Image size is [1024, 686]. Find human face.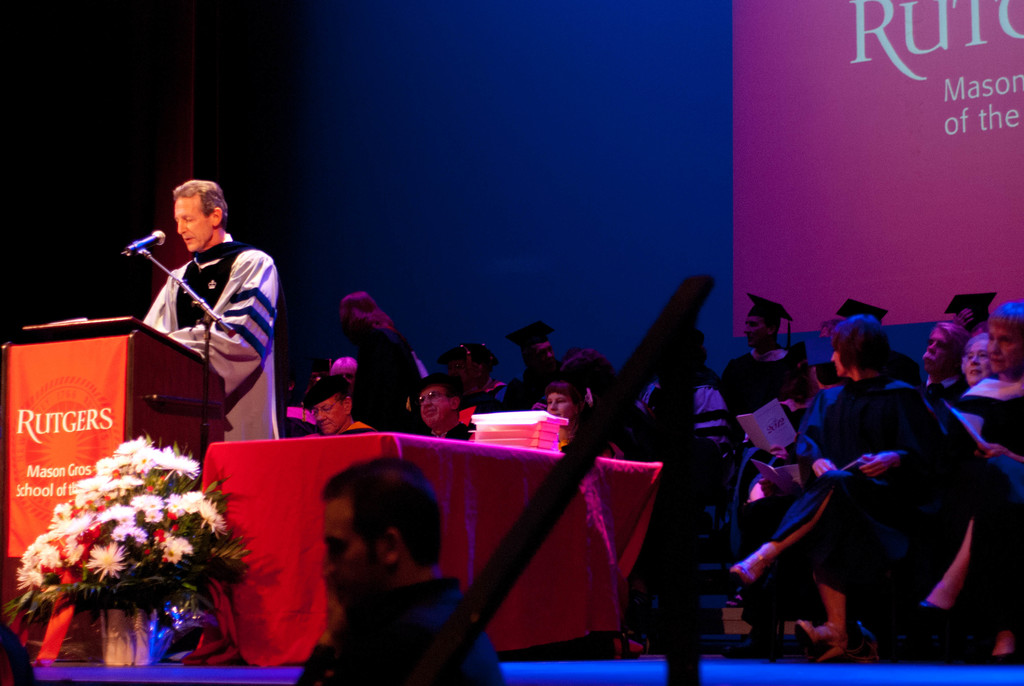
[177,195,211,251].
